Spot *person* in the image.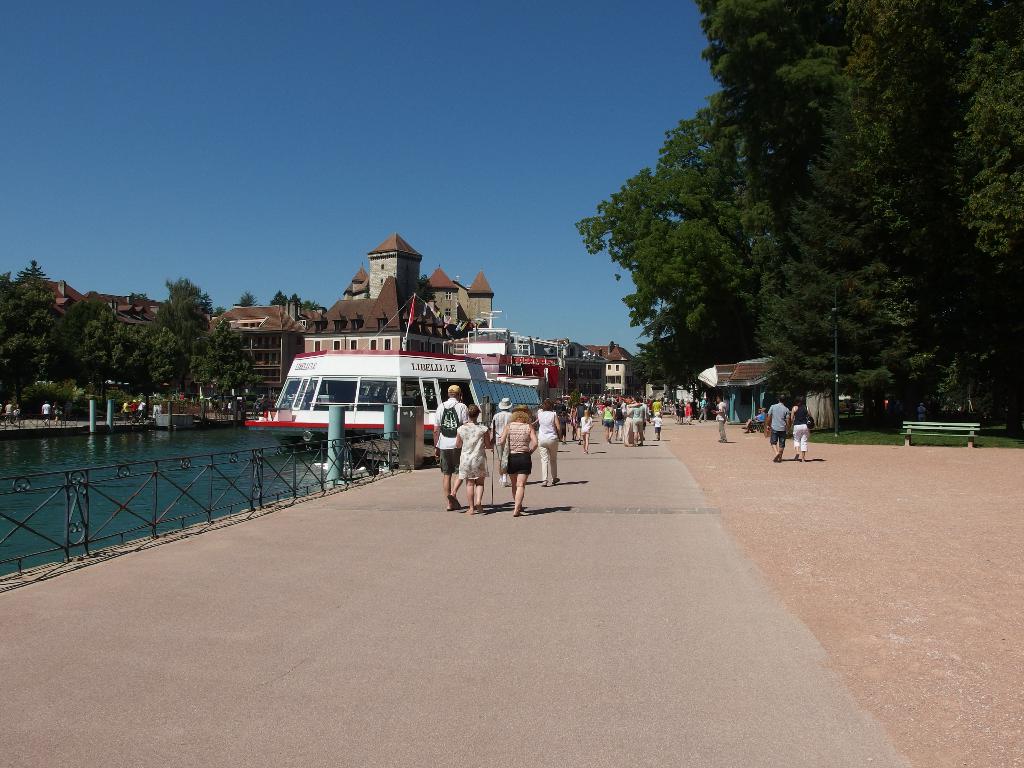
*person* found at [623, 397, 643, 447].
